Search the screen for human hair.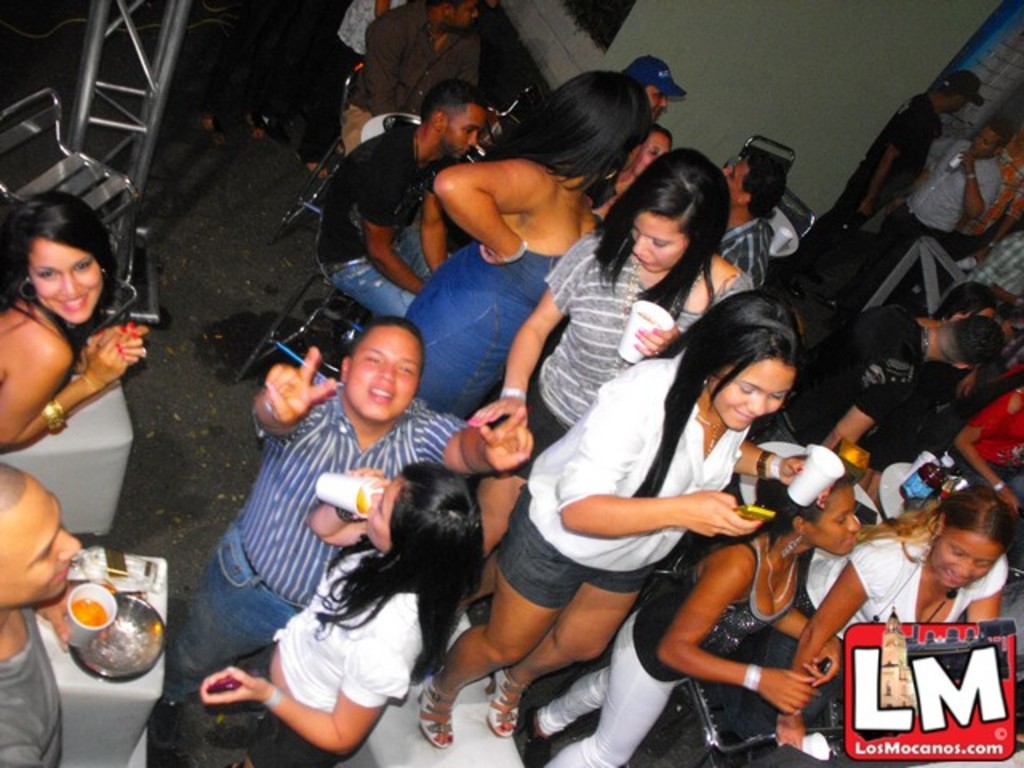
Found at rect(747, 152, 781, 221).
